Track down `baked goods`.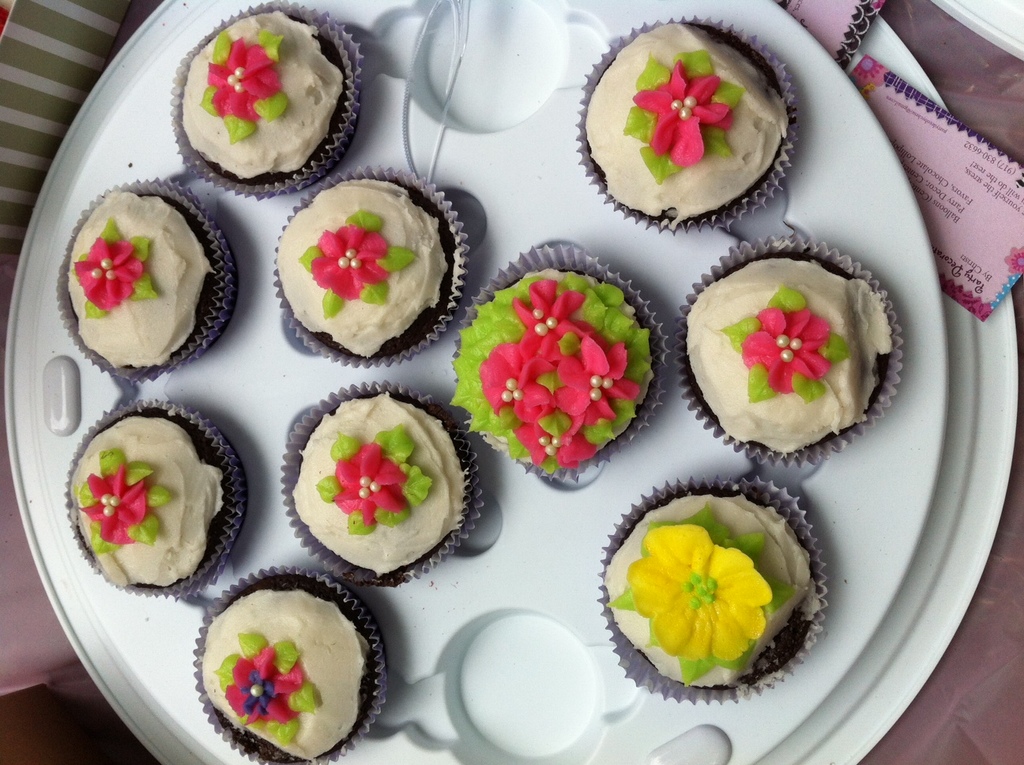
Tracked to Rect(600, 488, 824, 691).
